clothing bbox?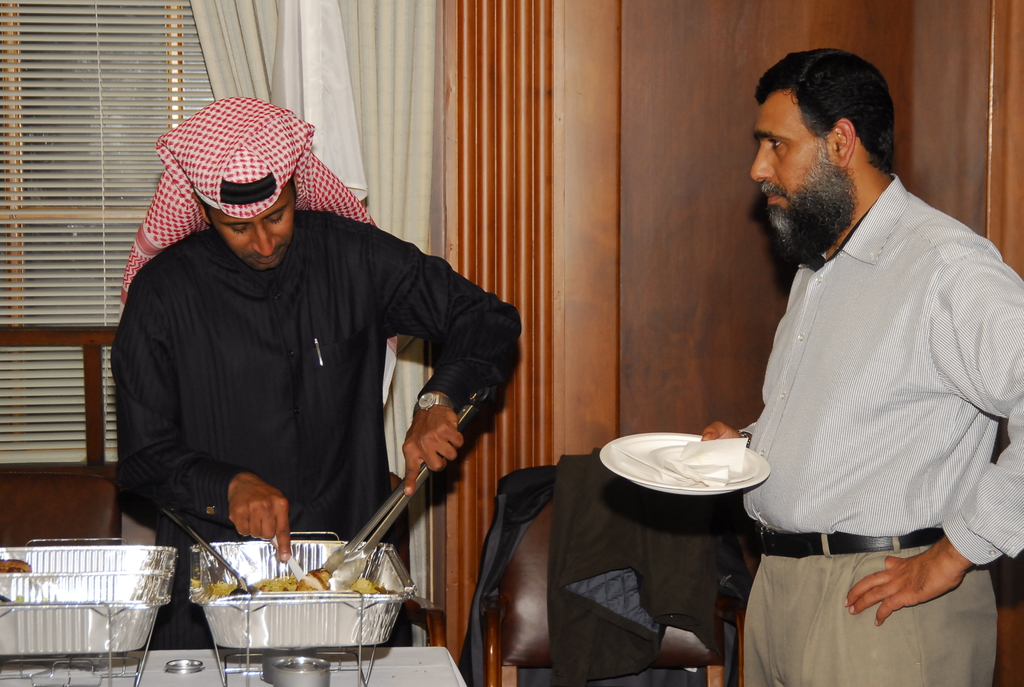
<bbox>119, 212, 527, 646</bbox>
